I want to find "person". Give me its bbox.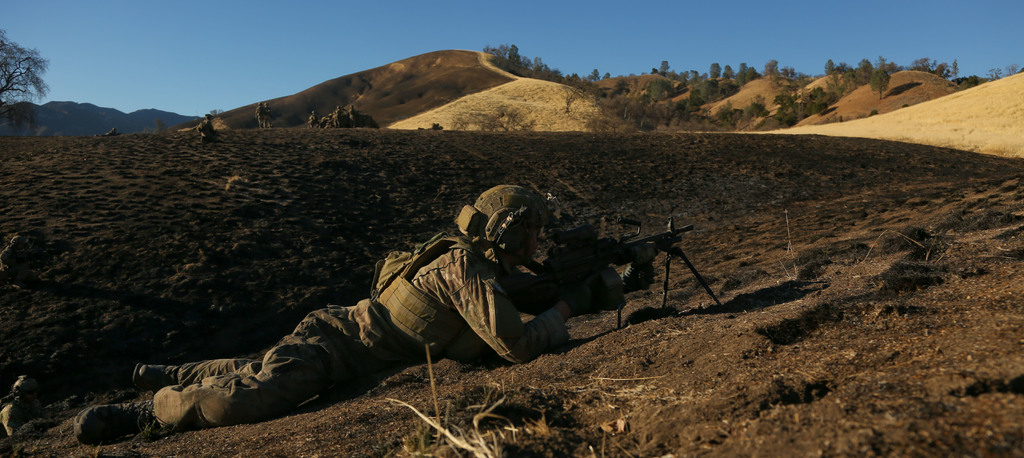
crop(0, 370, 51, 441).
